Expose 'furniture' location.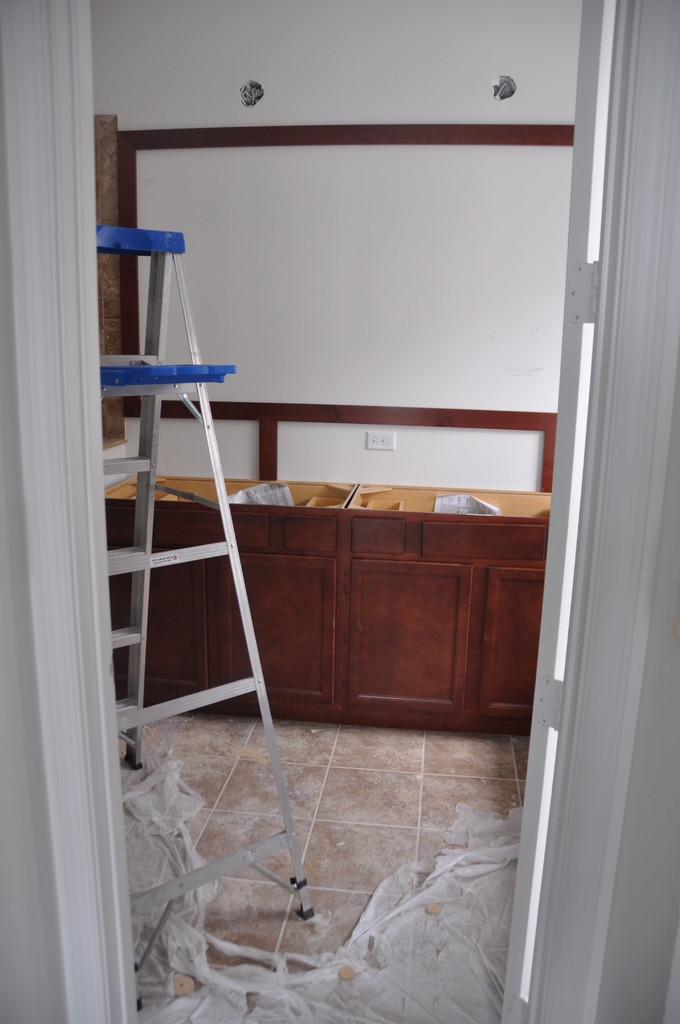
Exposed at x1=105, y1=497, x2=547, y2=735.
